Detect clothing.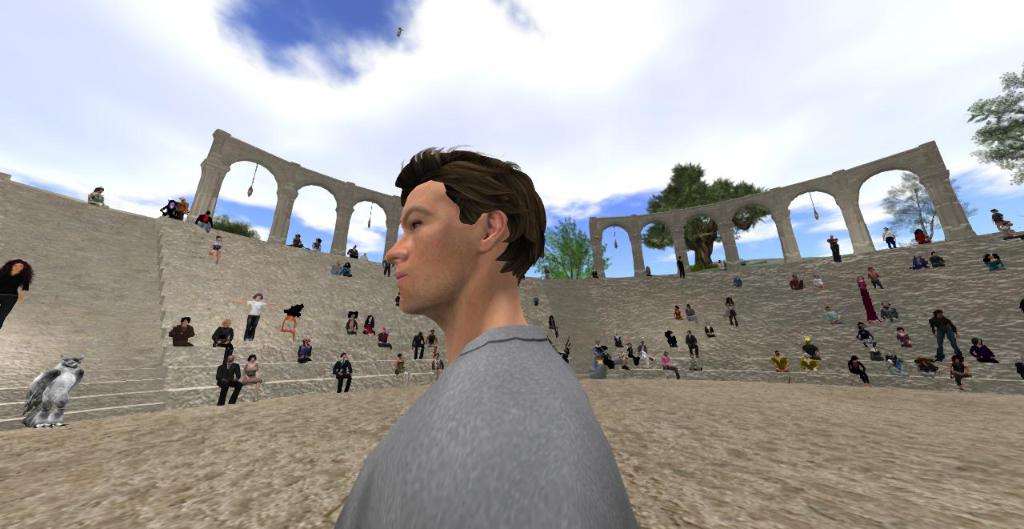
Detected at <region>910, 255, 927, 268</region>.
